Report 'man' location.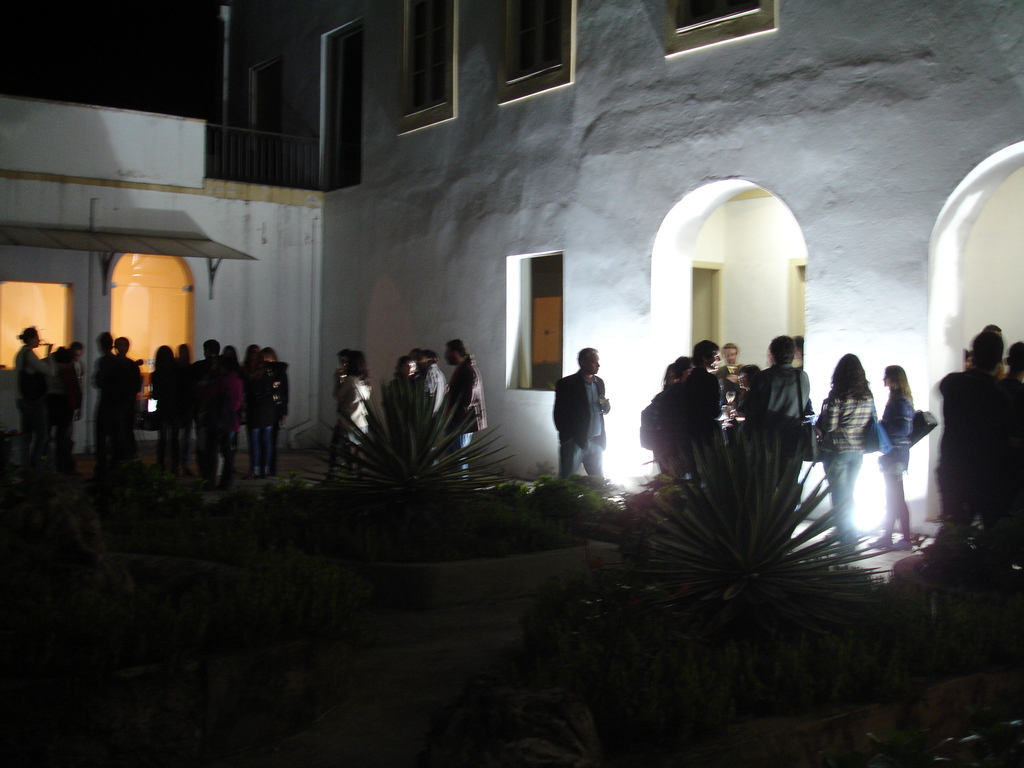
Report: l=935, t=331, r=1023, b=556.
